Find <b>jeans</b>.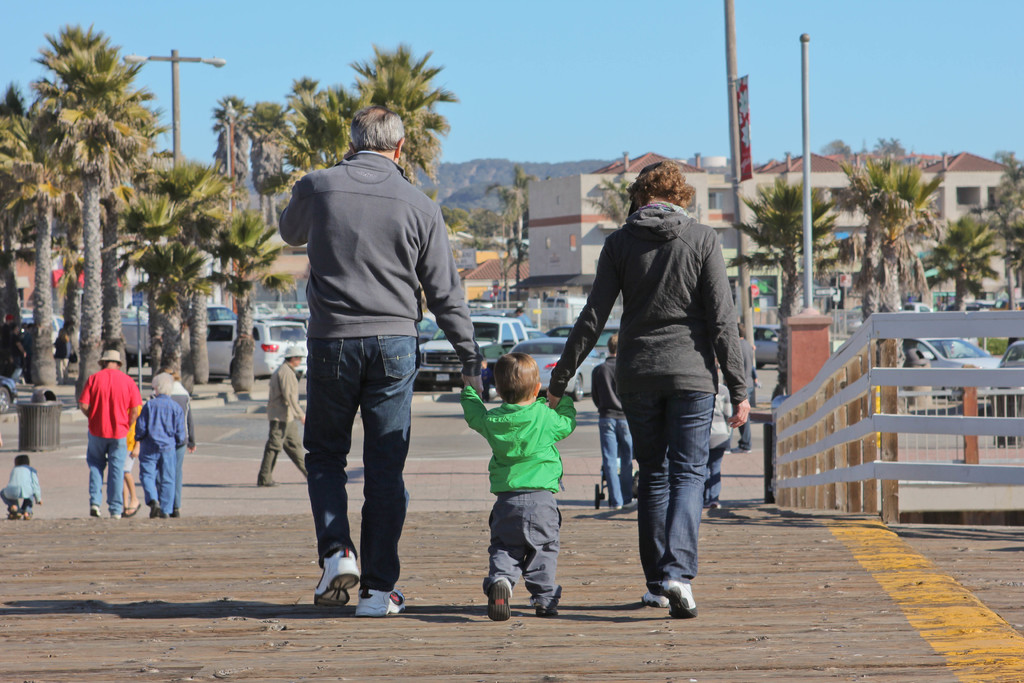
<box>637,387,712,589</box>.
